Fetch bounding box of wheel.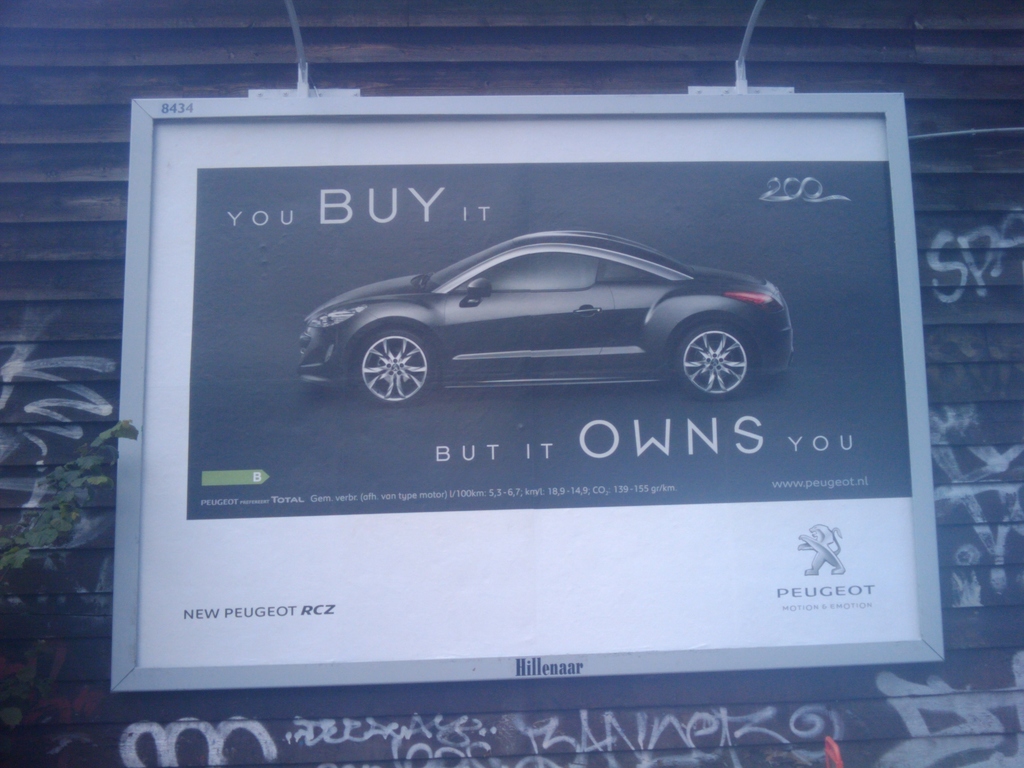
Bbox: <box>356,331,440,406</box>.
